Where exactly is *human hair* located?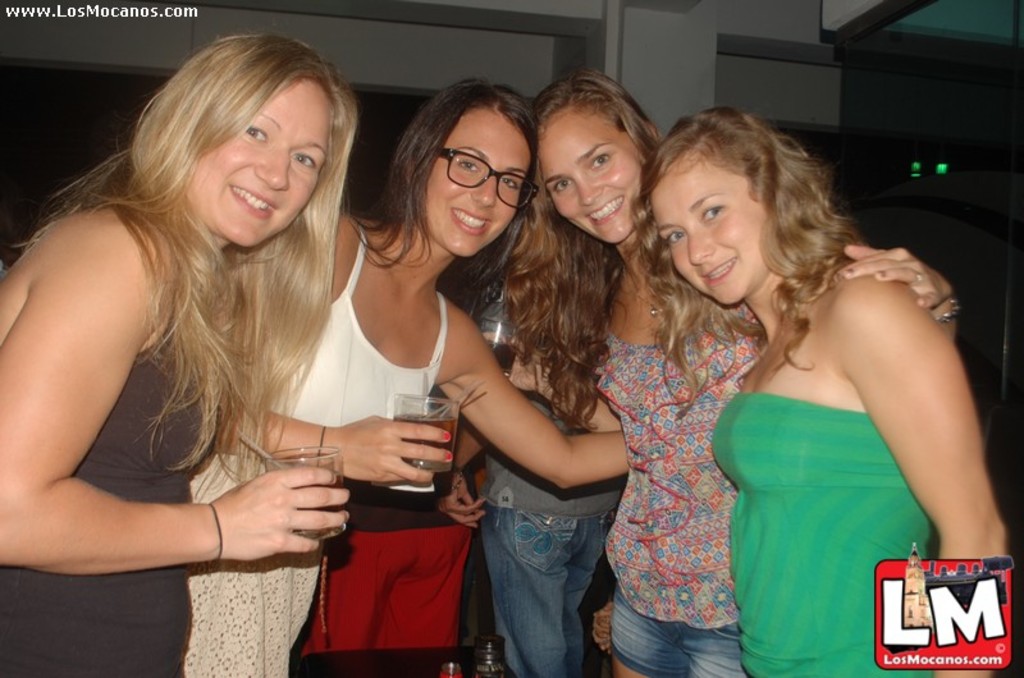
Its bounding box is bbox(29, 26, 357, 507).
